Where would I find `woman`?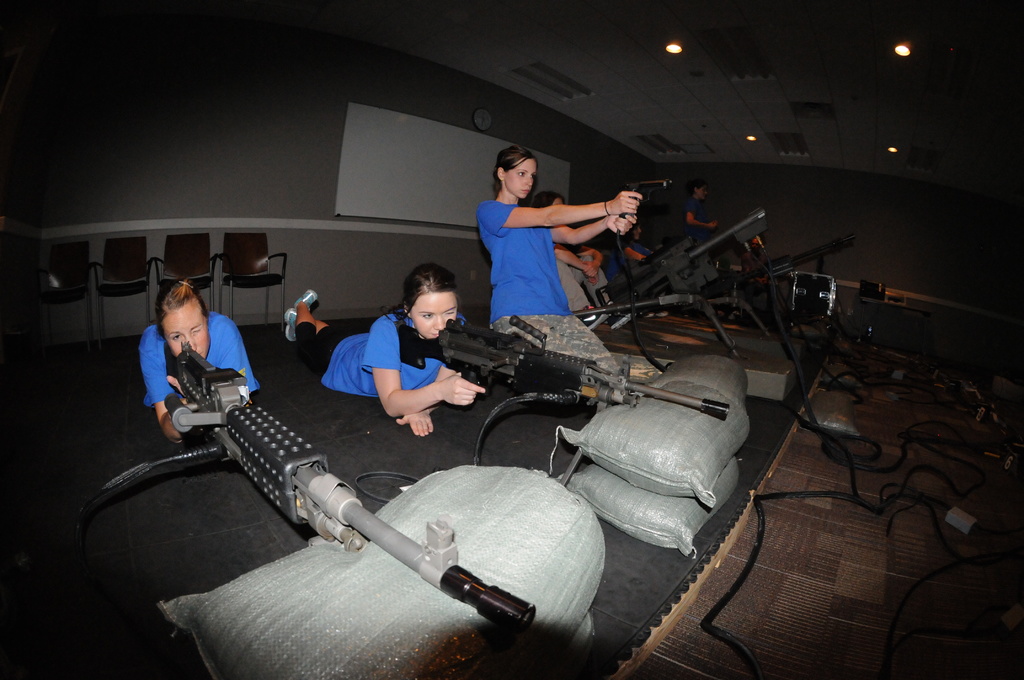
At crop(134, 280, 261, 449).
